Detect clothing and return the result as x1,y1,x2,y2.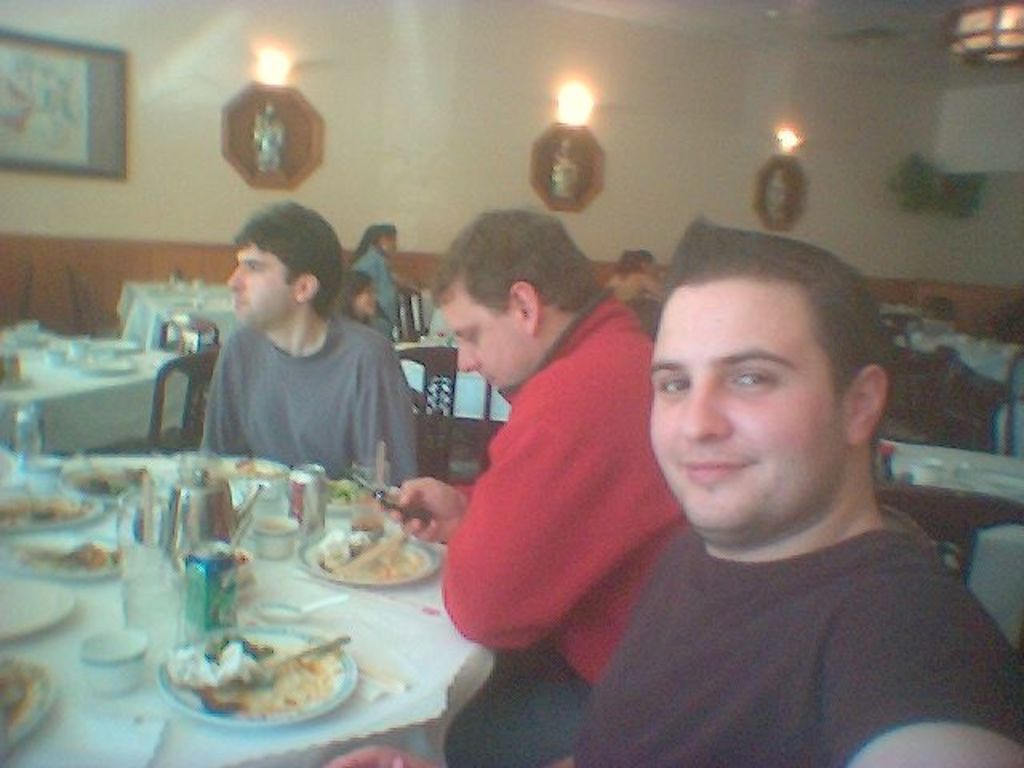
176,283,421,493.
